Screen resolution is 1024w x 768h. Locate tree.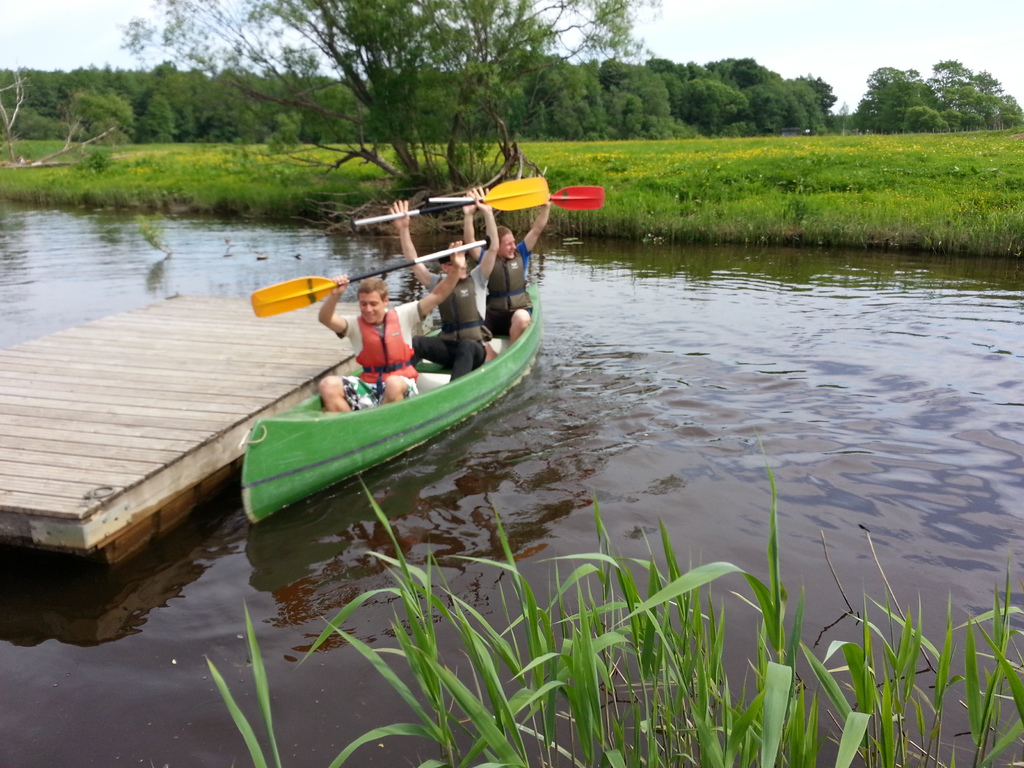
108:0:660:196.
